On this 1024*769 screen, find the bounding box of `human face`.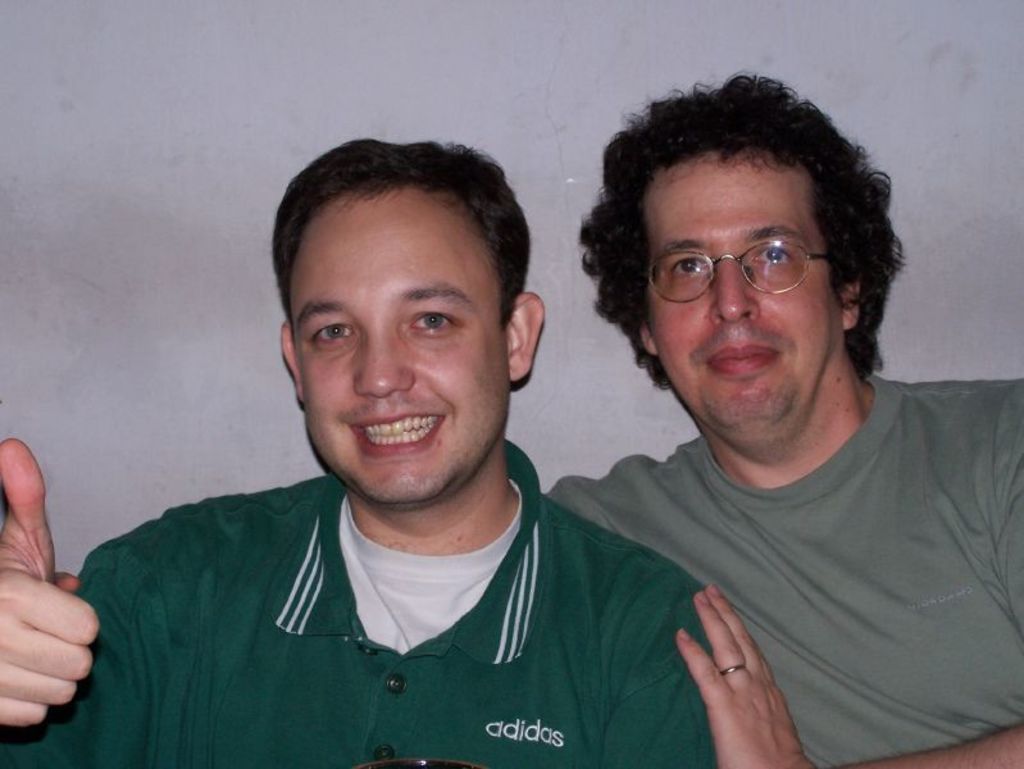
Bounding box: [x1=288, y1=195, x2=525, y2=499].
